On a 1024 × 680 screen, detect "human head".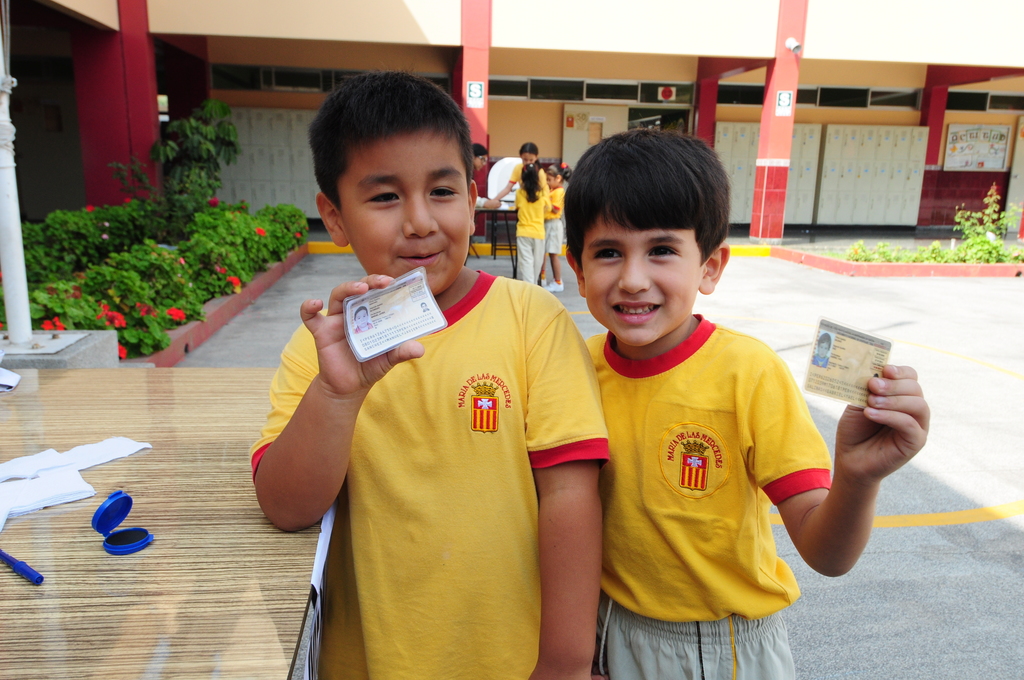
<box>547,163,563,189</box>.
